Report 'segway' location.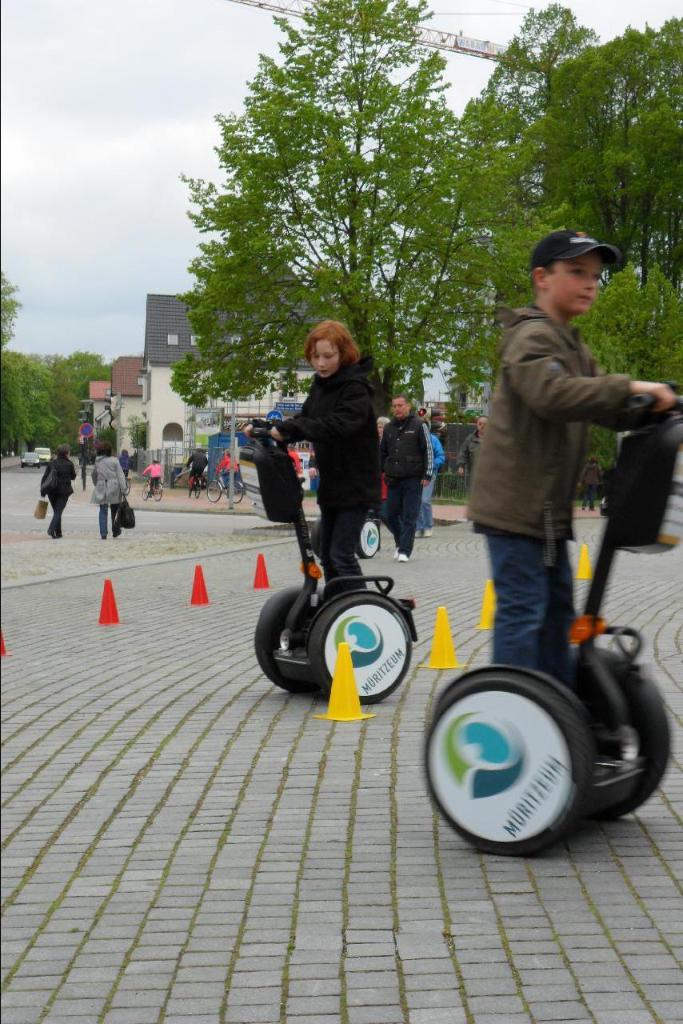
Report: (417, 378, 682, 857).
